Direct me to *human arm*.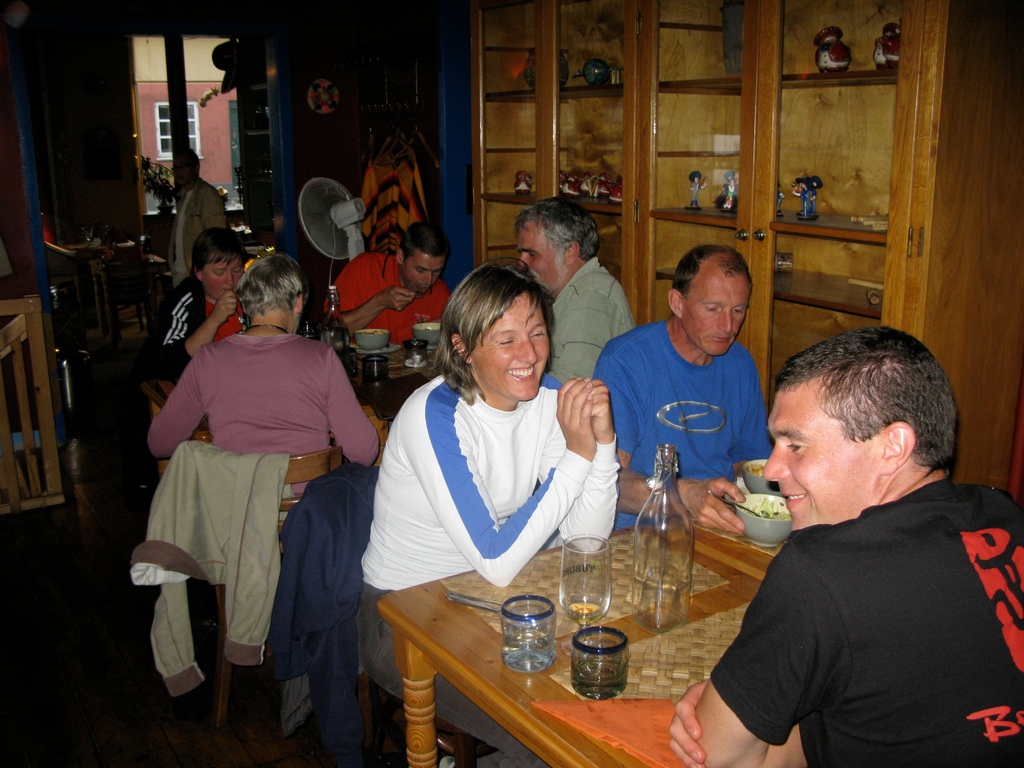
Direction: 414:378:593:590.
